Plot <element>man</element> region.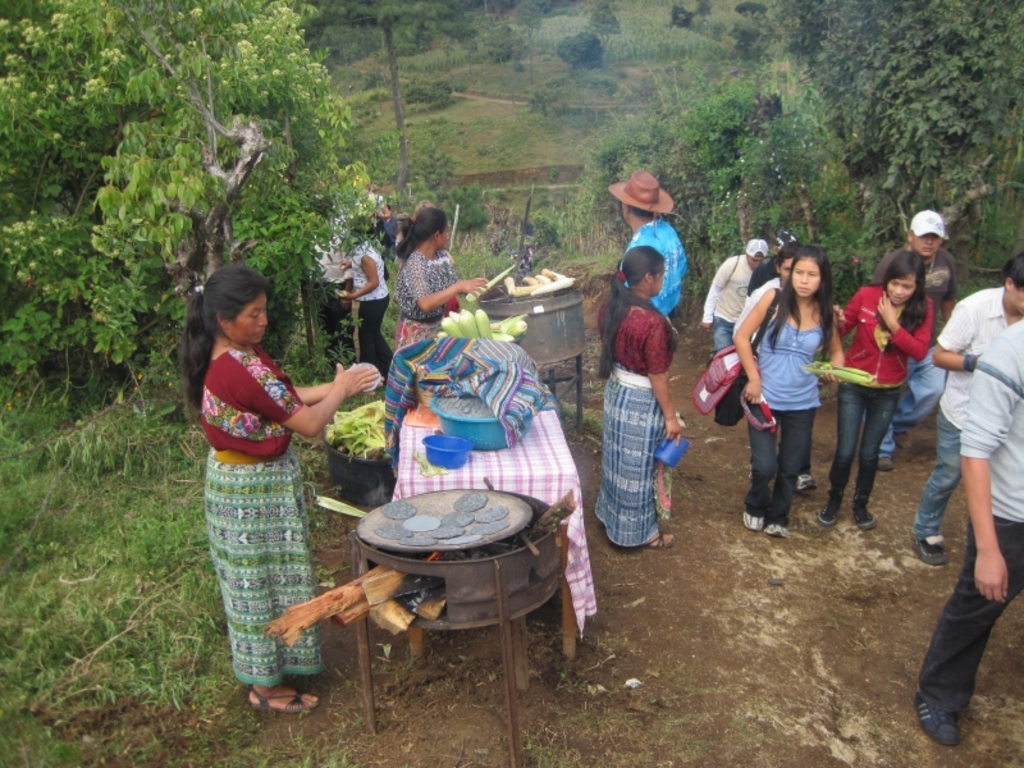
Plotted at {"x1": 618, "y1": 168, "x2": 681, "y2": 312}.
